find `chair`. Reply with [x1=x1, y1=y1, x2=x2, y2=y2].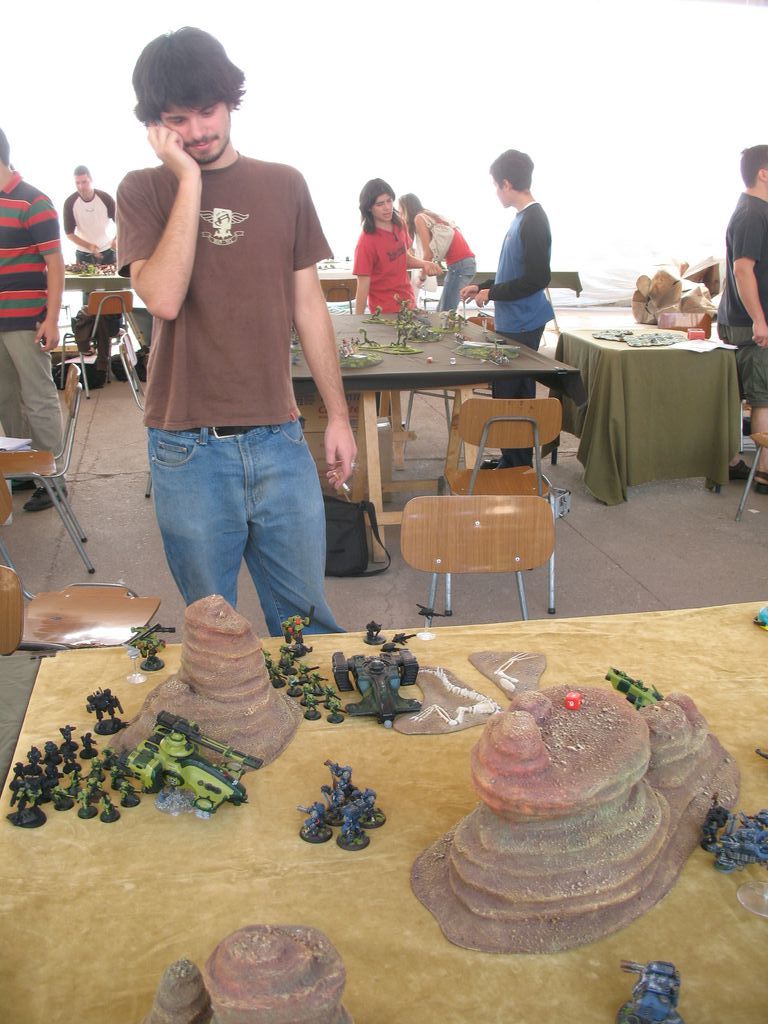
[x1=543, y1=268, x2=582, y2=298].
